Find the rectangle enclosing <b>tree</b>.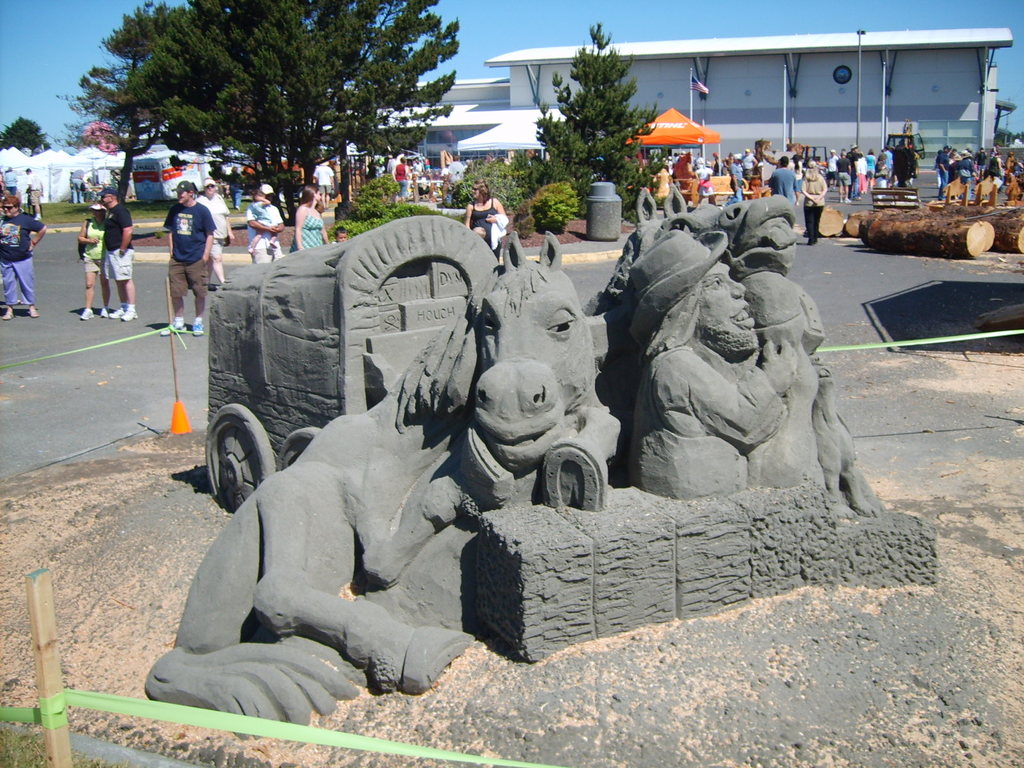
[124,0,463,225].
